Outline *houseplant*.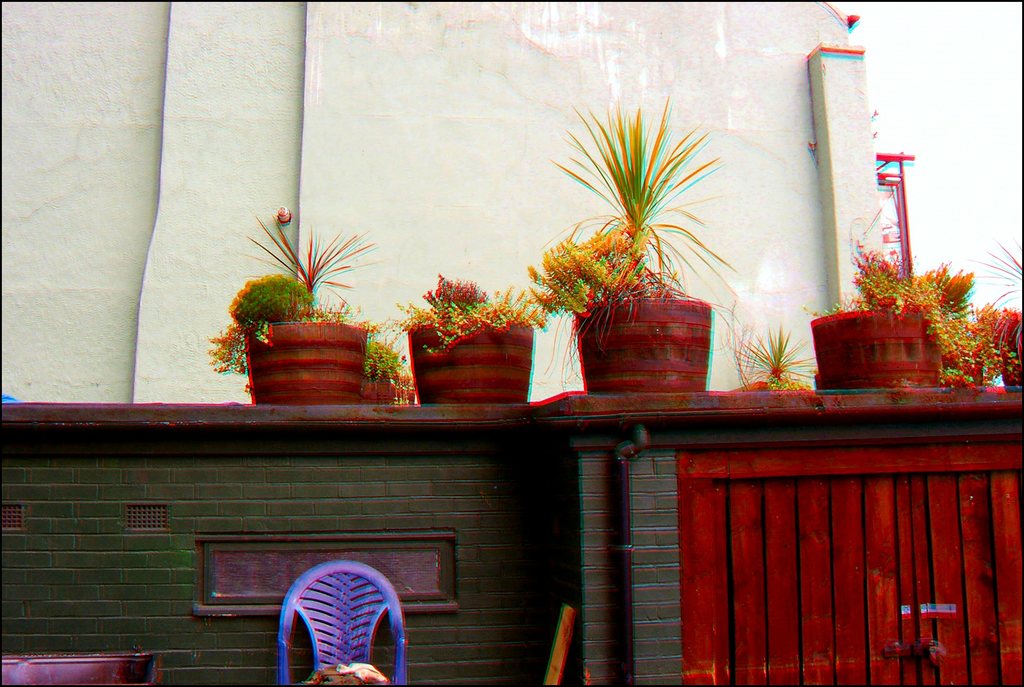
Outline: <box>216,208,375,414</box>.
